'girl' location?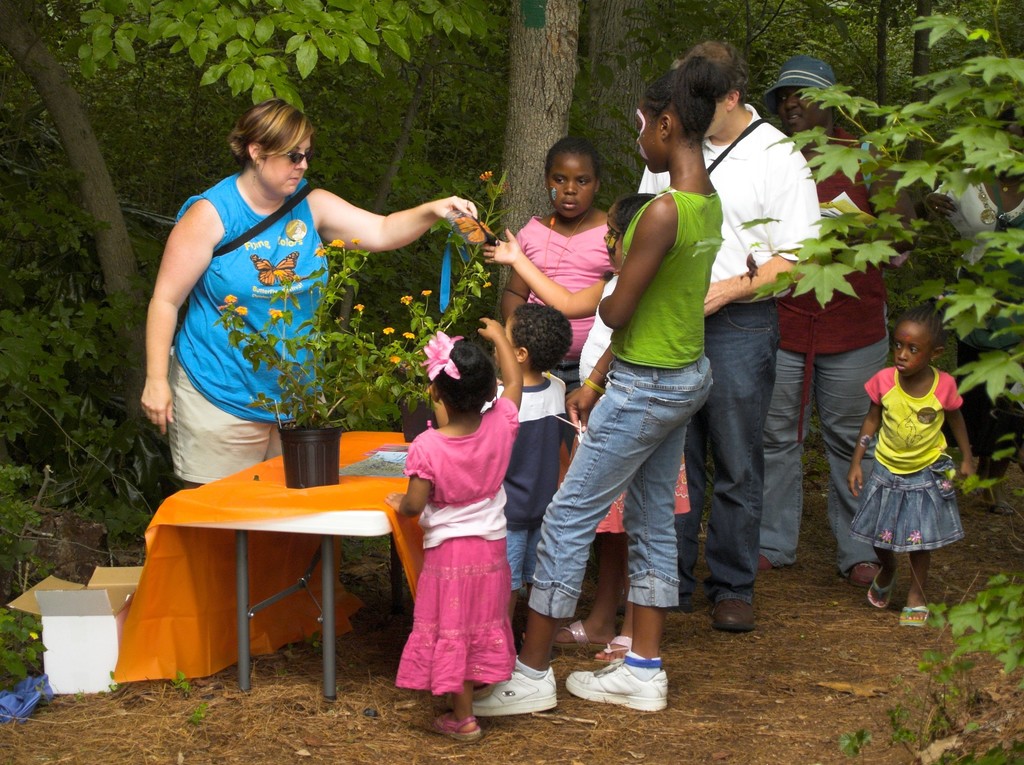
box=[845, 296, 978, 627]
